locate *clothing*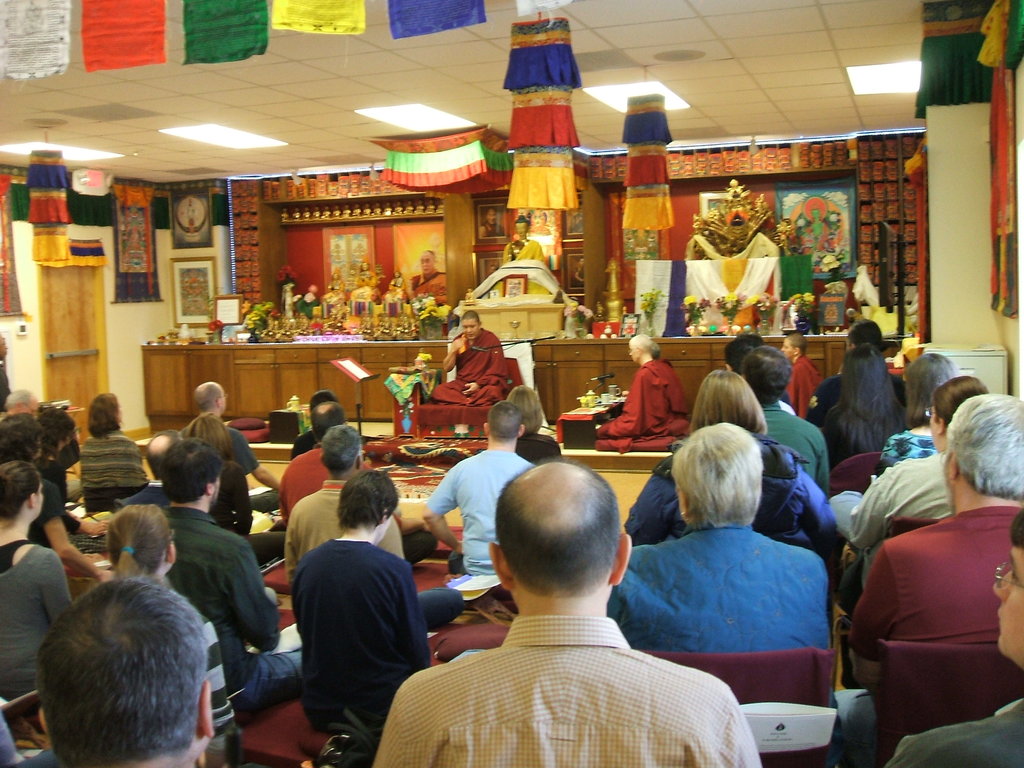
<box>31,477,64,539</box>
